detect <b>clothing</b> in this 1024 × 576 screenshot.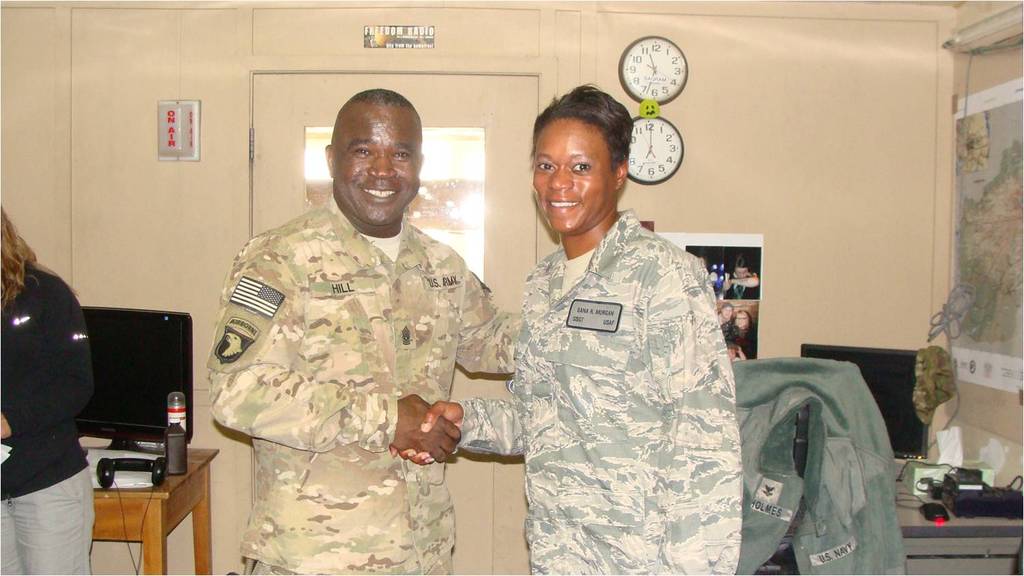
Detection: locate(0, 260, 113, 575).
